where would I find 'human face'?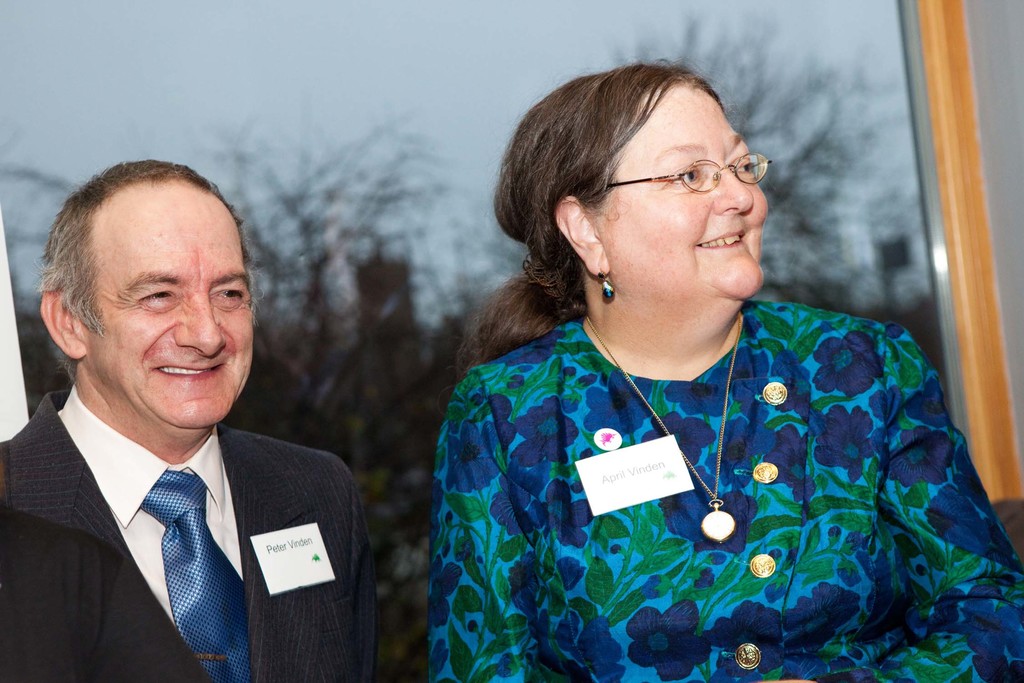
At Rect(609, 81, 767, 300).
